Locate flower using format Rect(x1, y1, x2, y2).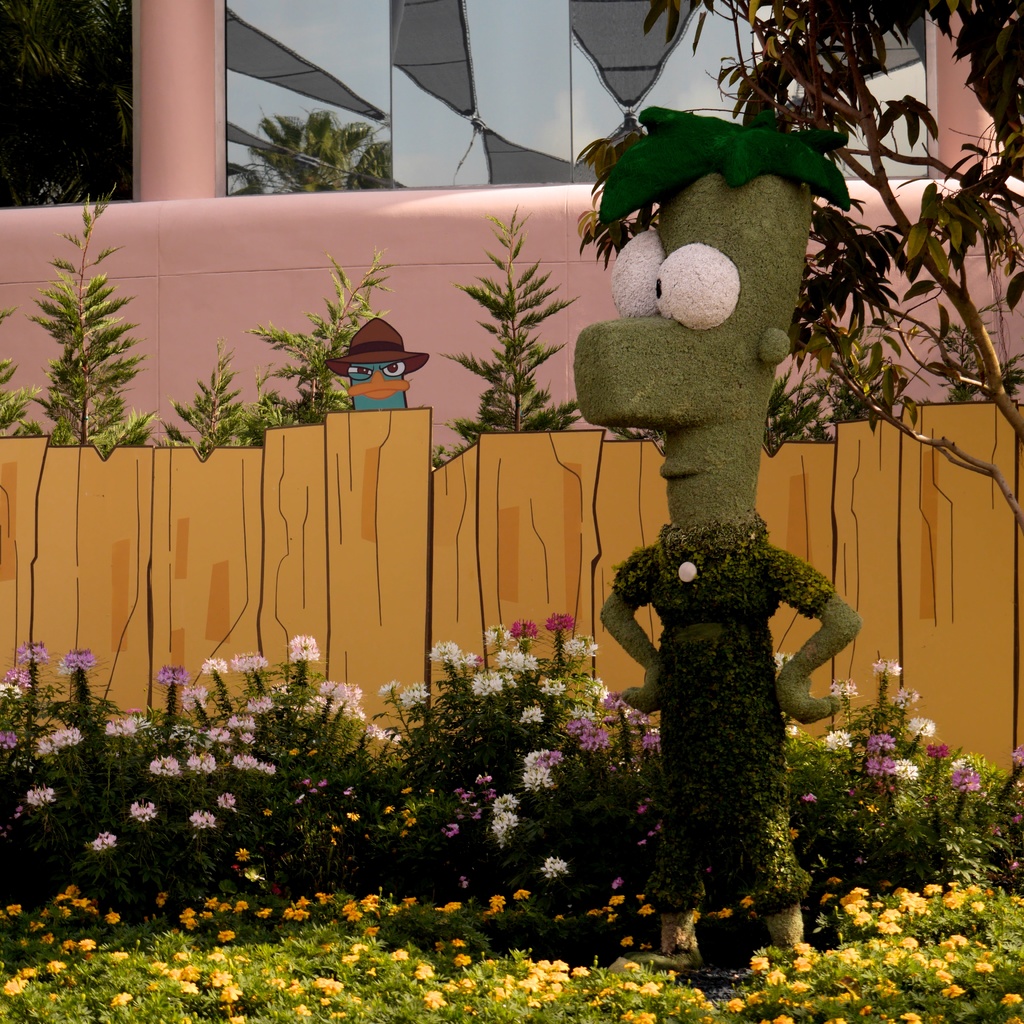
Rect(608, 762, 620, 771).
